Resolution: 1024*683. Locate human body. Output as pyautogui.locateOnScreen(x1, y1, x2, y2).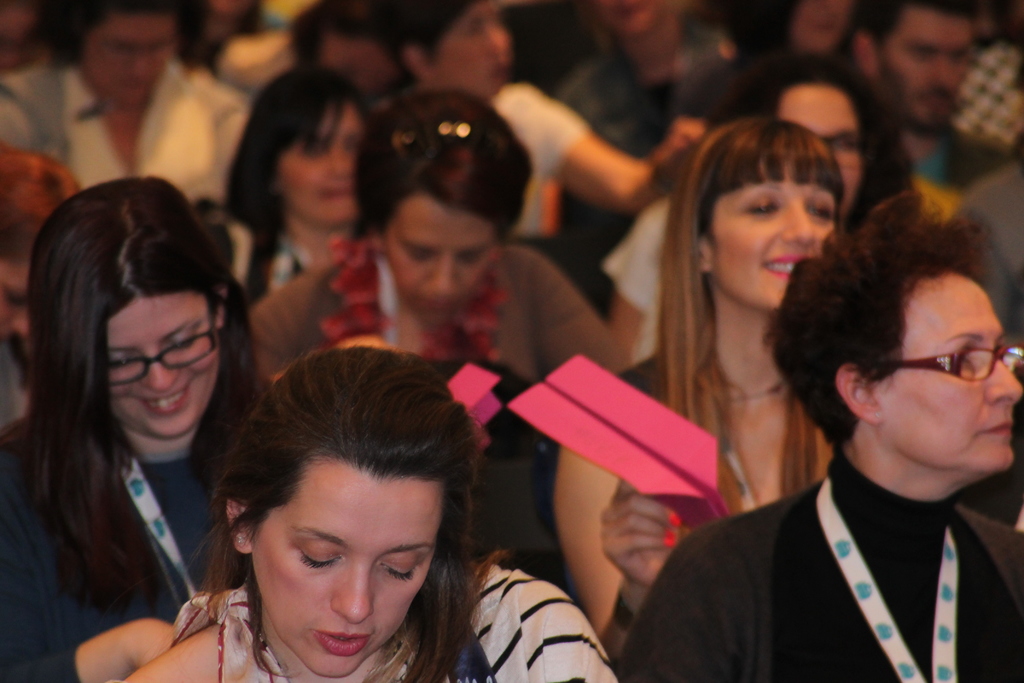
pyautogui.locateOnScreen(883, 115, 1010, 181).
